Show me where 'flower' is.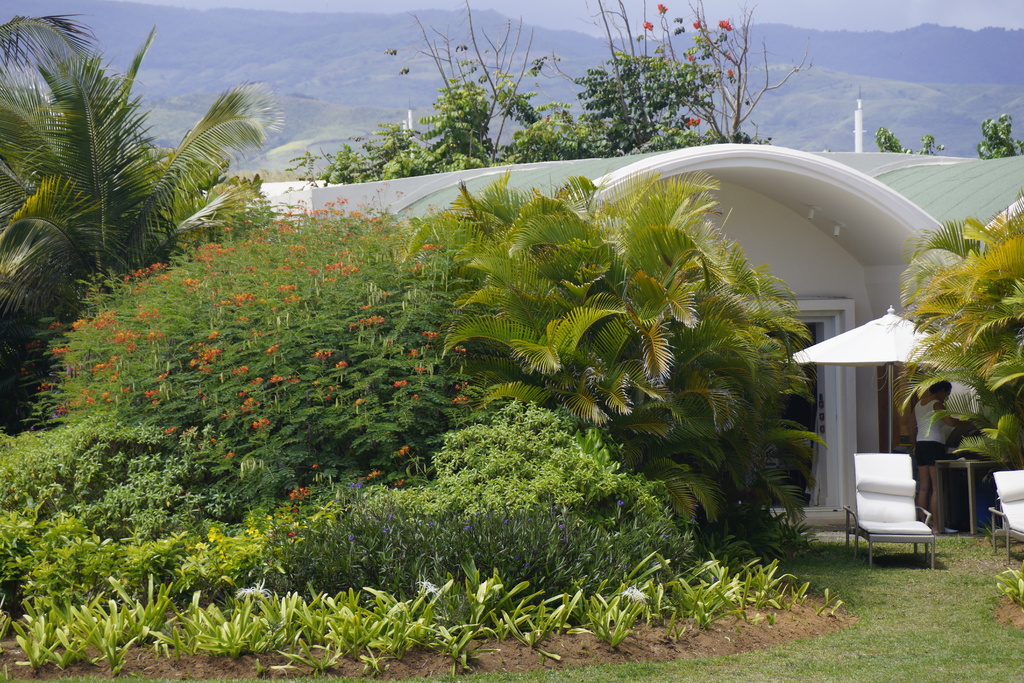
'flower' is at {"x1": 246, "y1": 373, "x2": 260, "y2": 385}.
